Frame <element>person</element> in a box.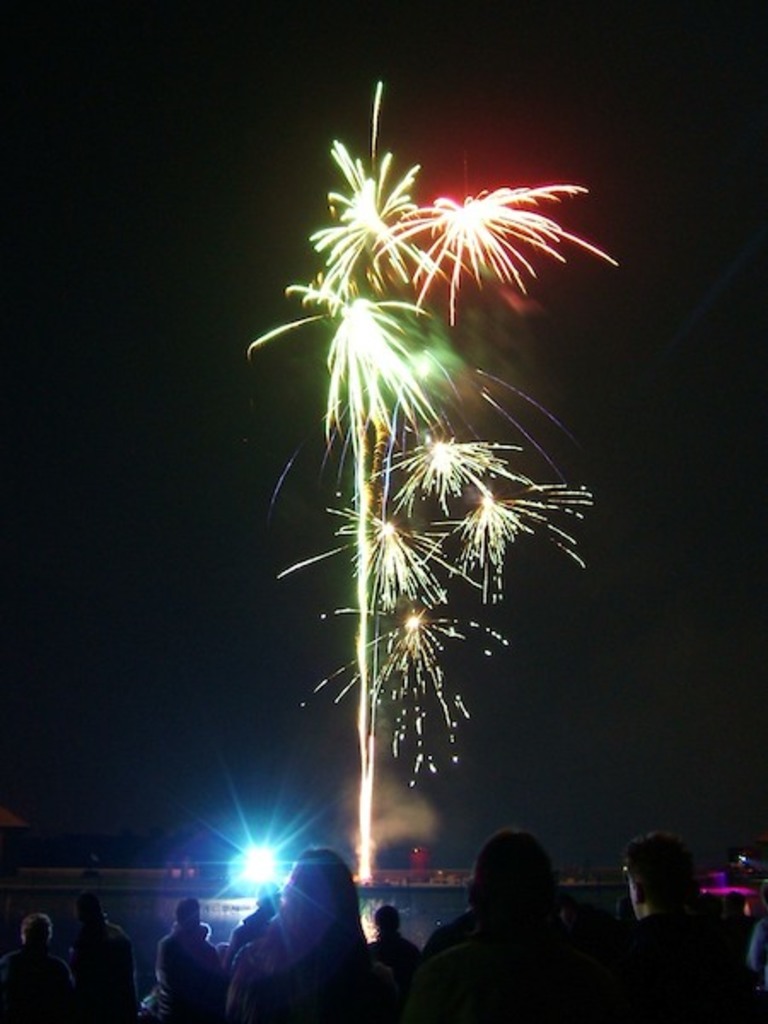
pyautogui.locateOnScreen(430, 812, 591, 1015).
